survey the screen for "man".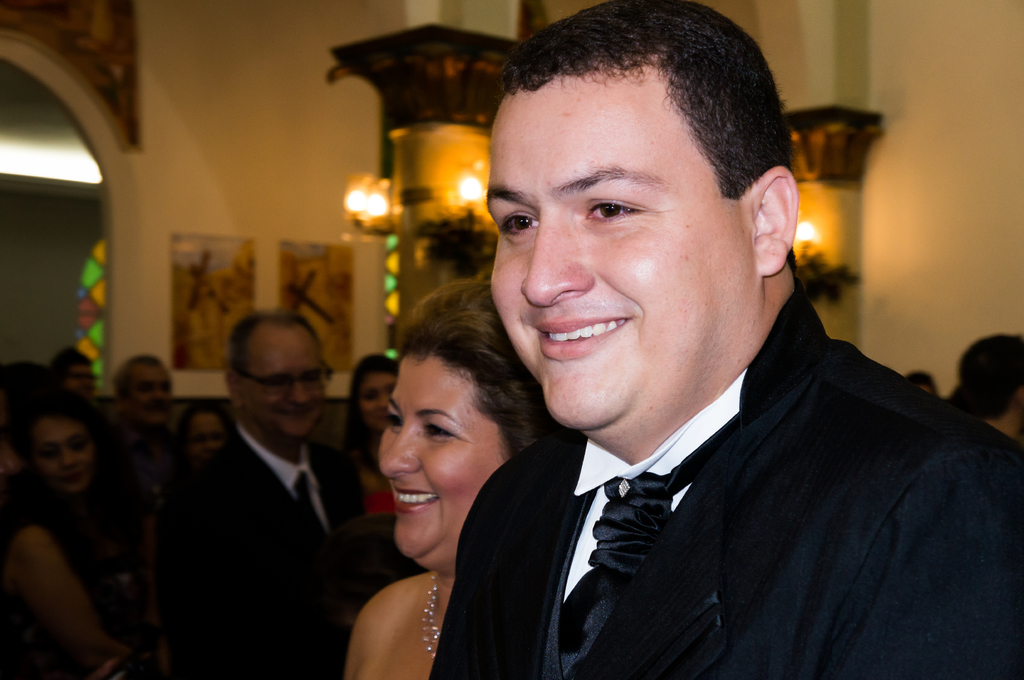
Survey found: detection(107, 357, 179, 504).
